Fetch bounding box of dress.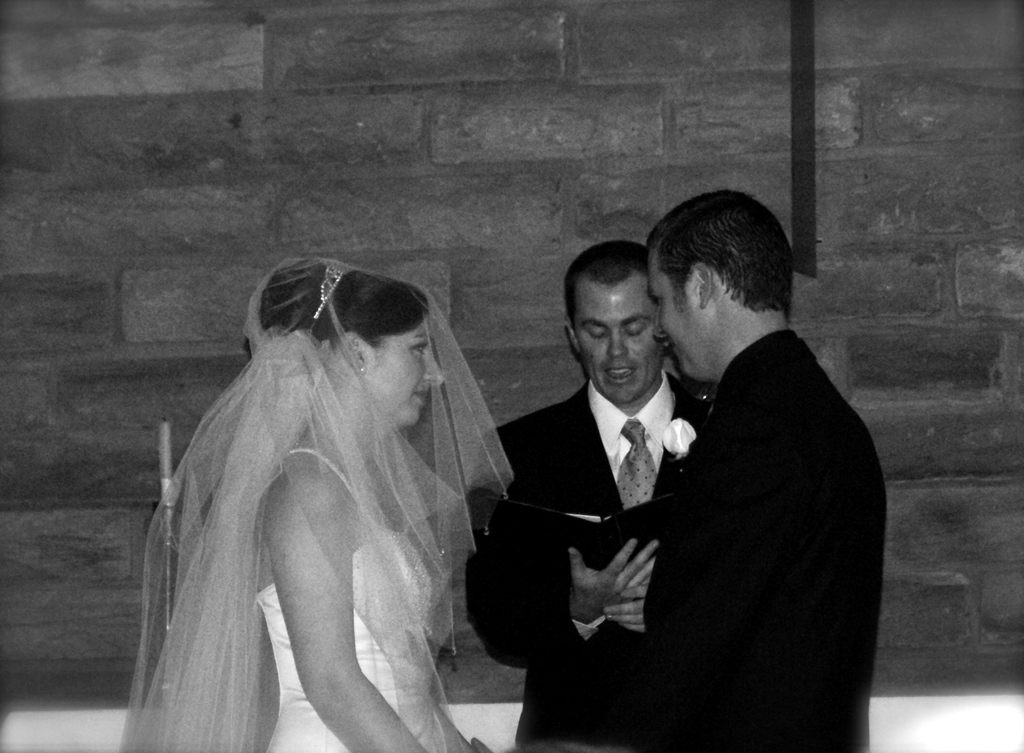
Bbox: <bbox>120, 247, 513, 752</bbox>.
